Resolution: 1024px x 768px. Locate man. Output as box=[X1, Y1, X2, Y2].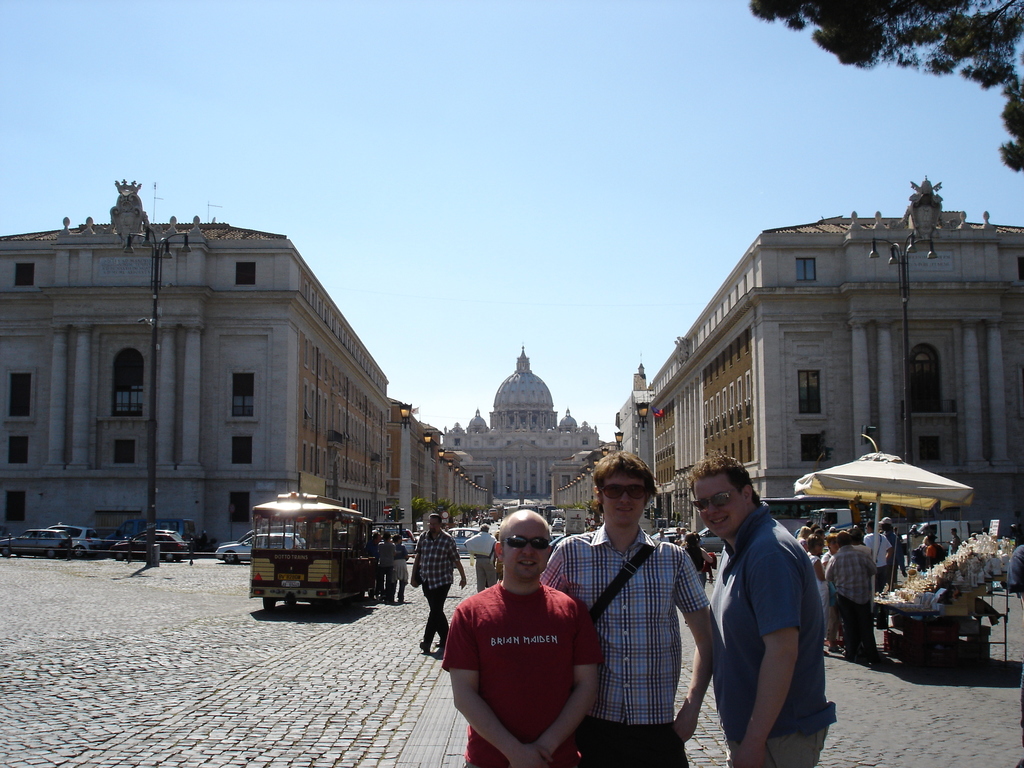
box=[694, 461, 839, 765].
